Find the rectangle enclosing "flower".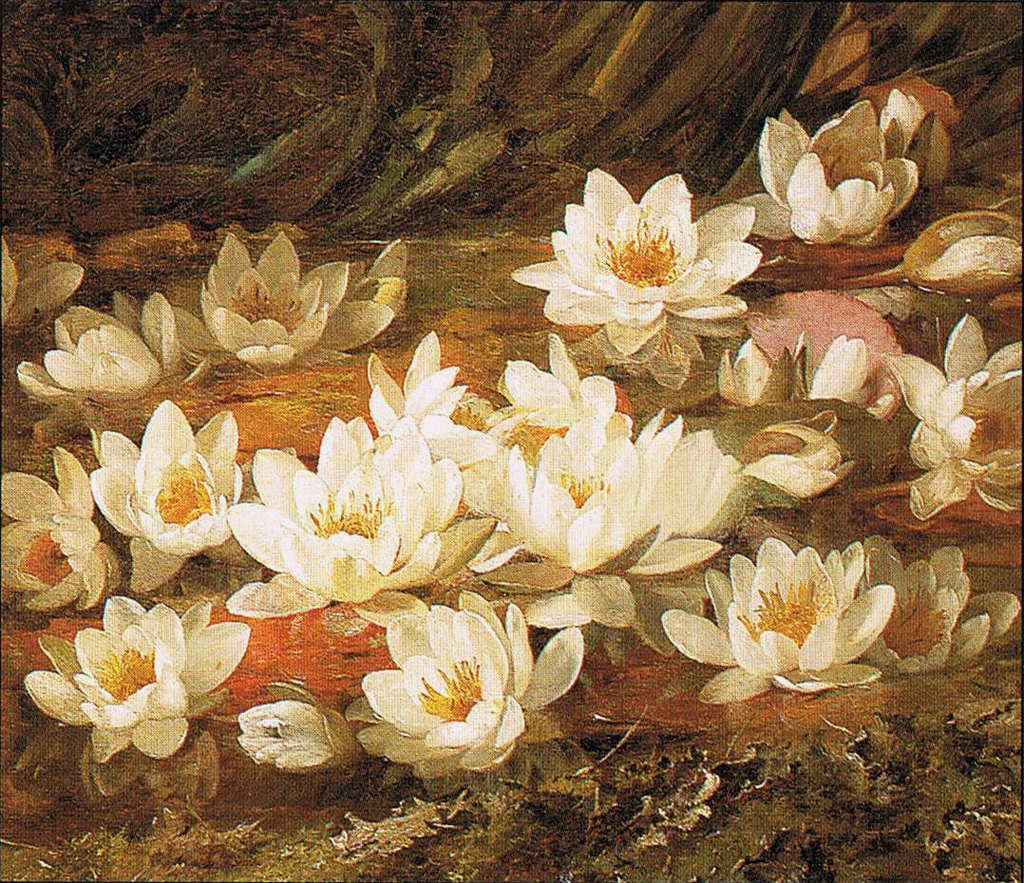
pyautogui.locateOnScreen(726, 334, 903, 436).
